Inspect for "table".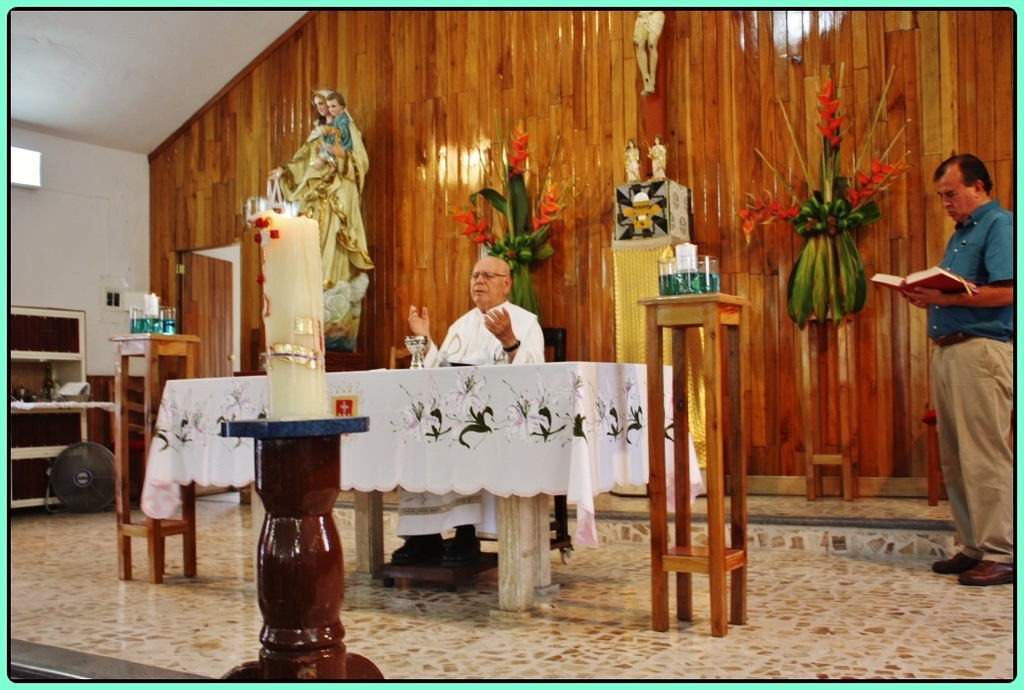
Inspection: 143:355:699:609.
